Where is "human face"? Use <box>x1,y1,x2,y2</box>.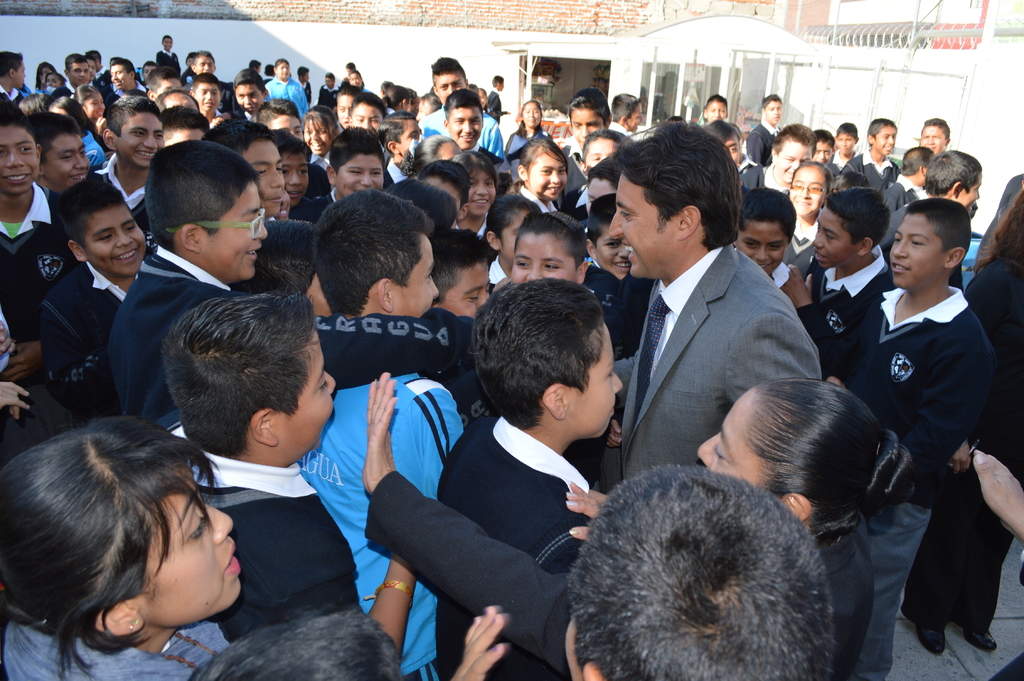
<box>586,135,616,175</box>.
